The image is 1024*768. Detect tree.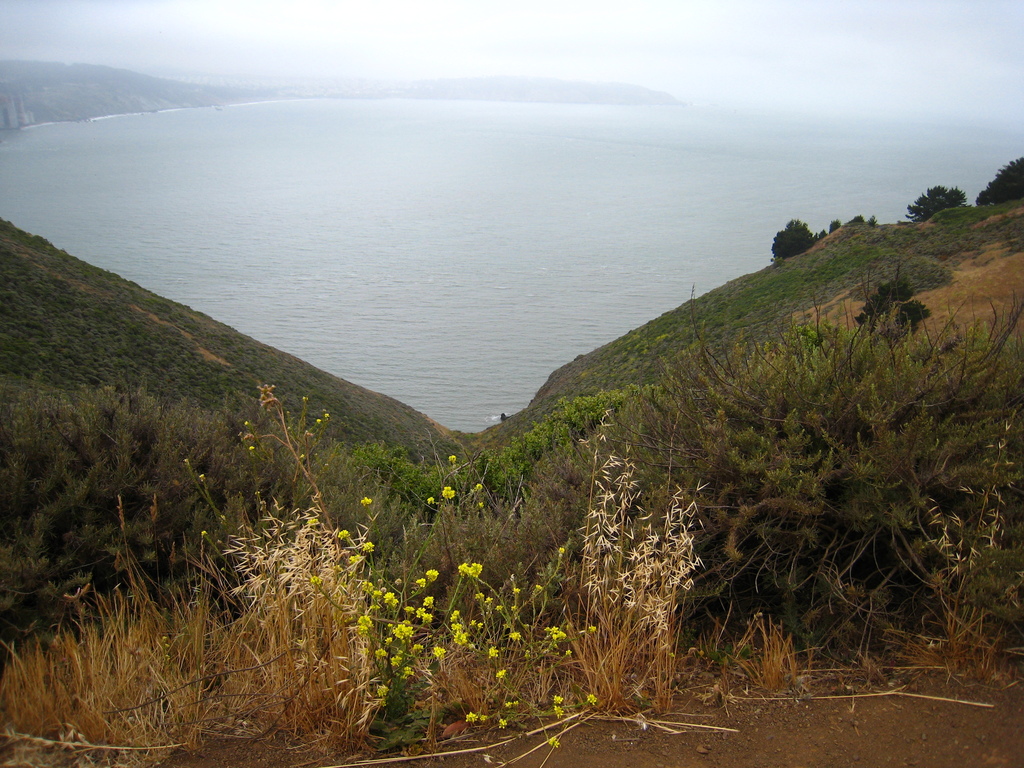
Detection: 769, 217, 822, 260.
